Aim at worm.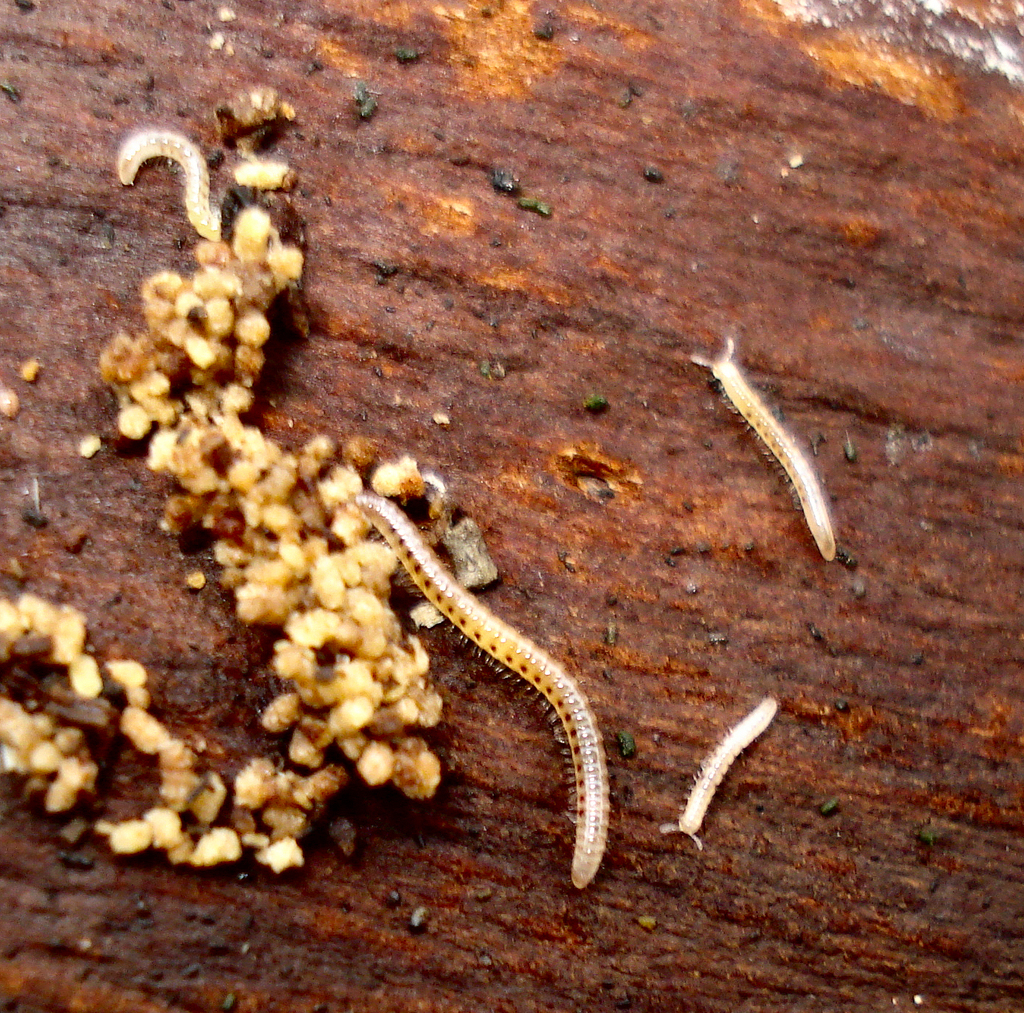
Aimed at x1=350 y1=498 x2=609 y2=896.
